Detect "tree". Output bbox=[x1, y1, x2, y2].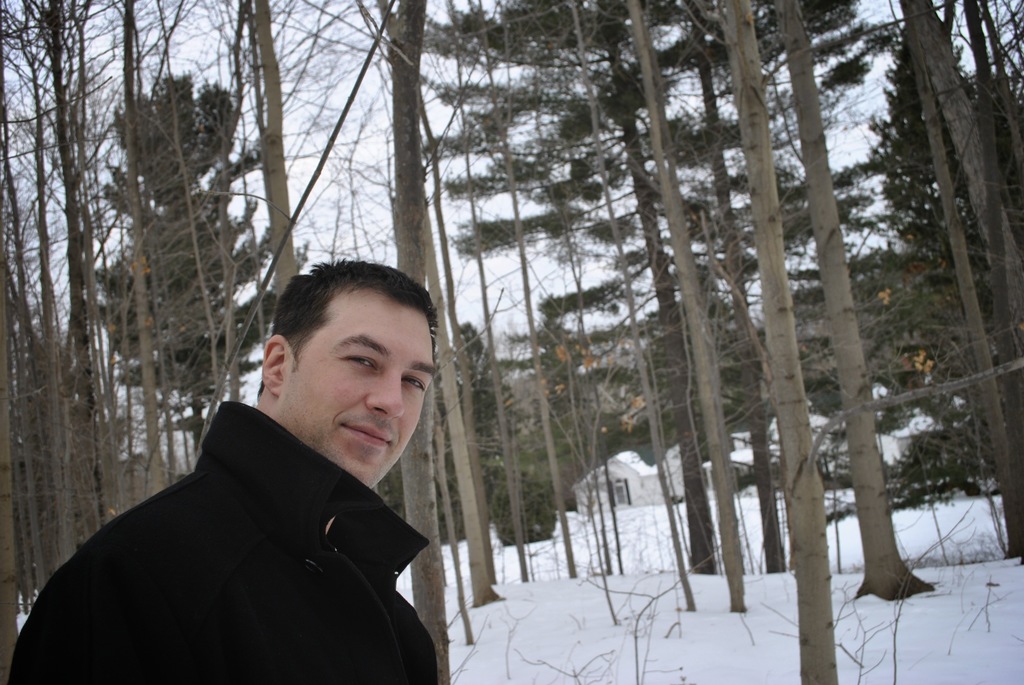
bbox=[488, 468, 559, 556].
